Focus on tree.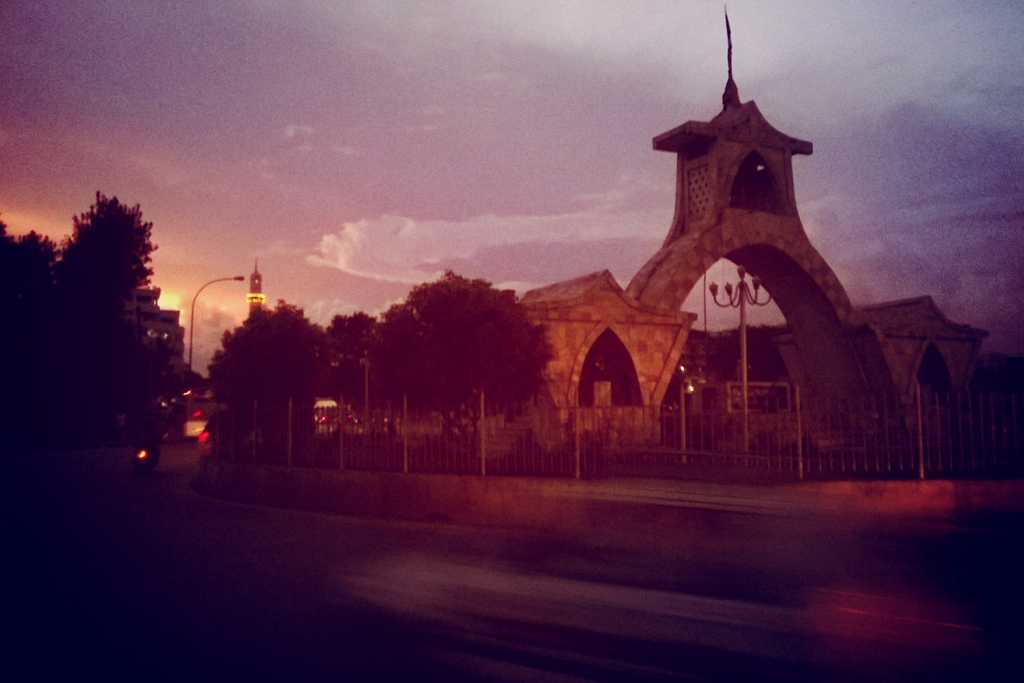
Focused at 368/266/564/467.
